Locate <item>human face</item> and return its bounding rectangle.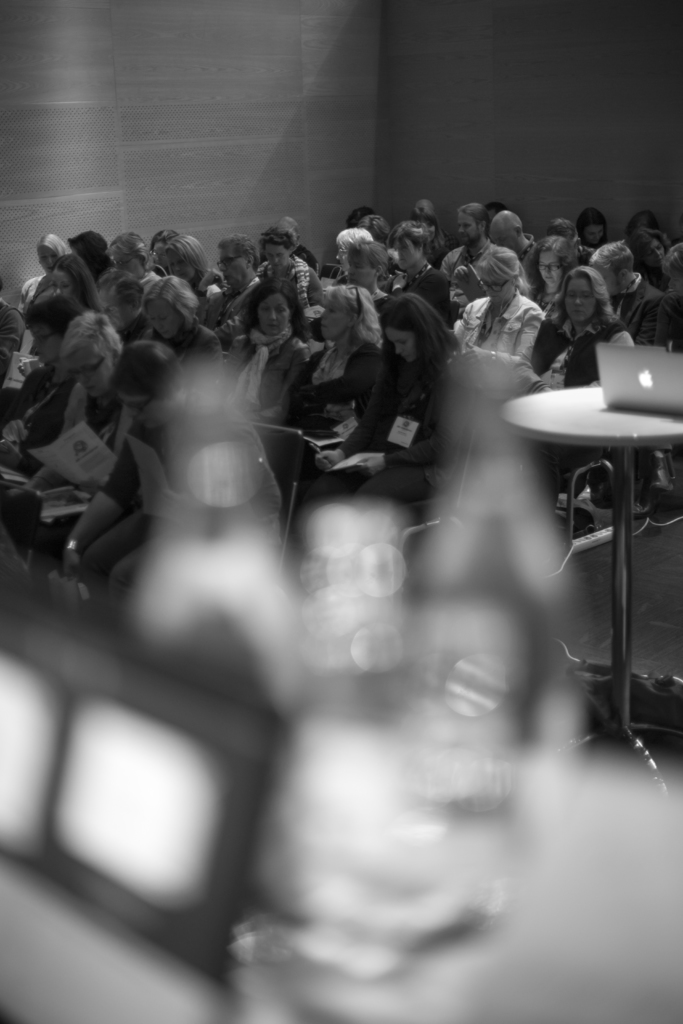
box(145, 300, 179, 342).
